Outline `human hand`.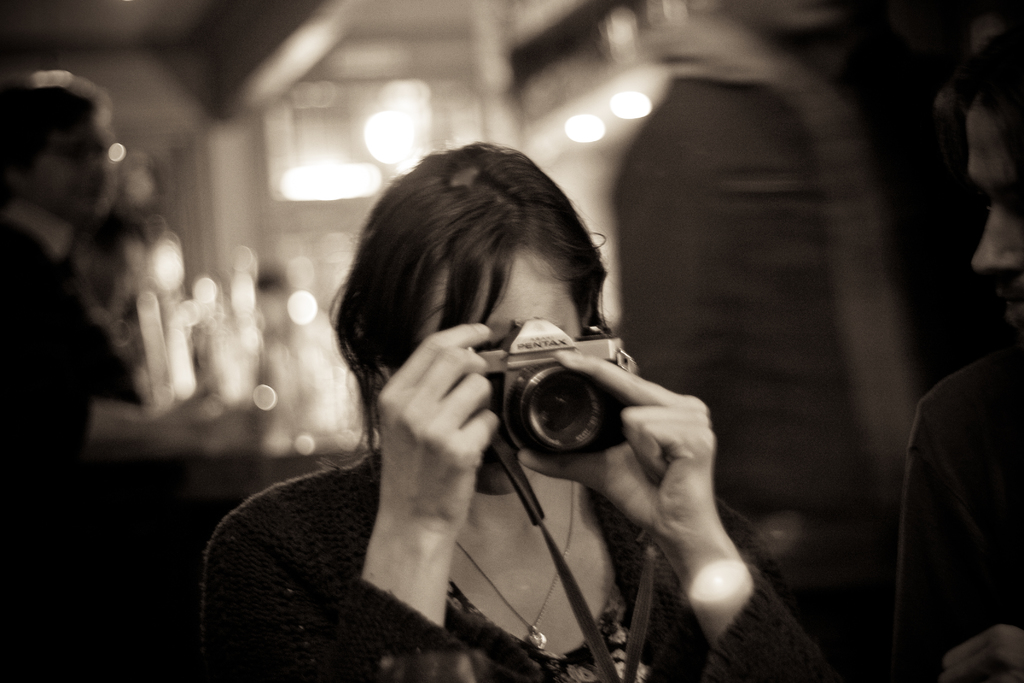
Outline: 374, 327, 505, 533.
